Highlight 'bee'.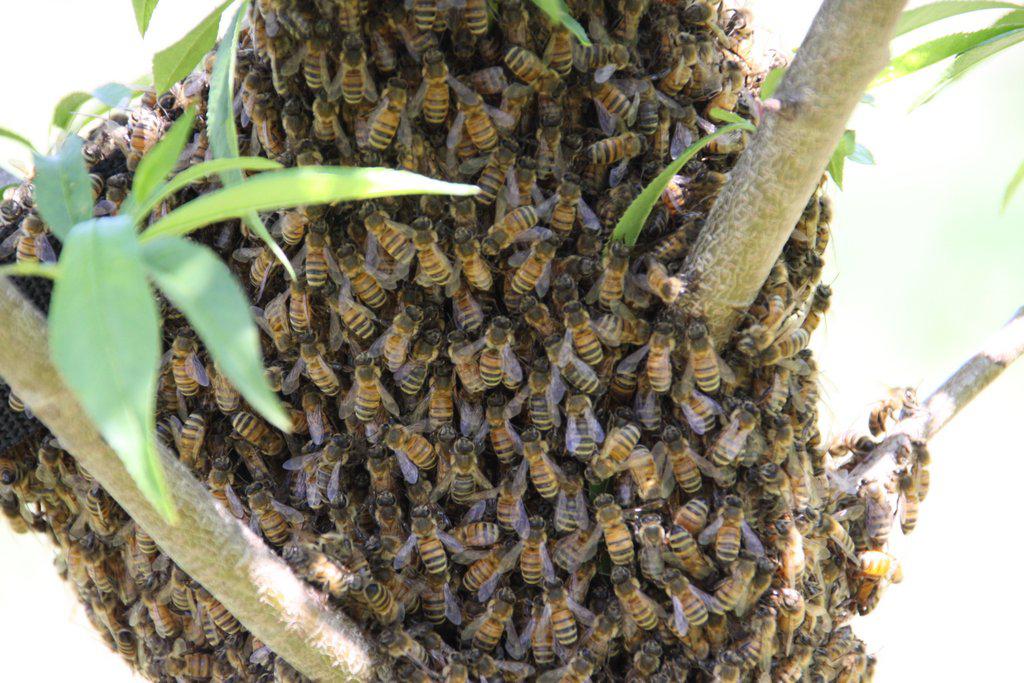
Highlighted region: 708, 532, 752, 613.
